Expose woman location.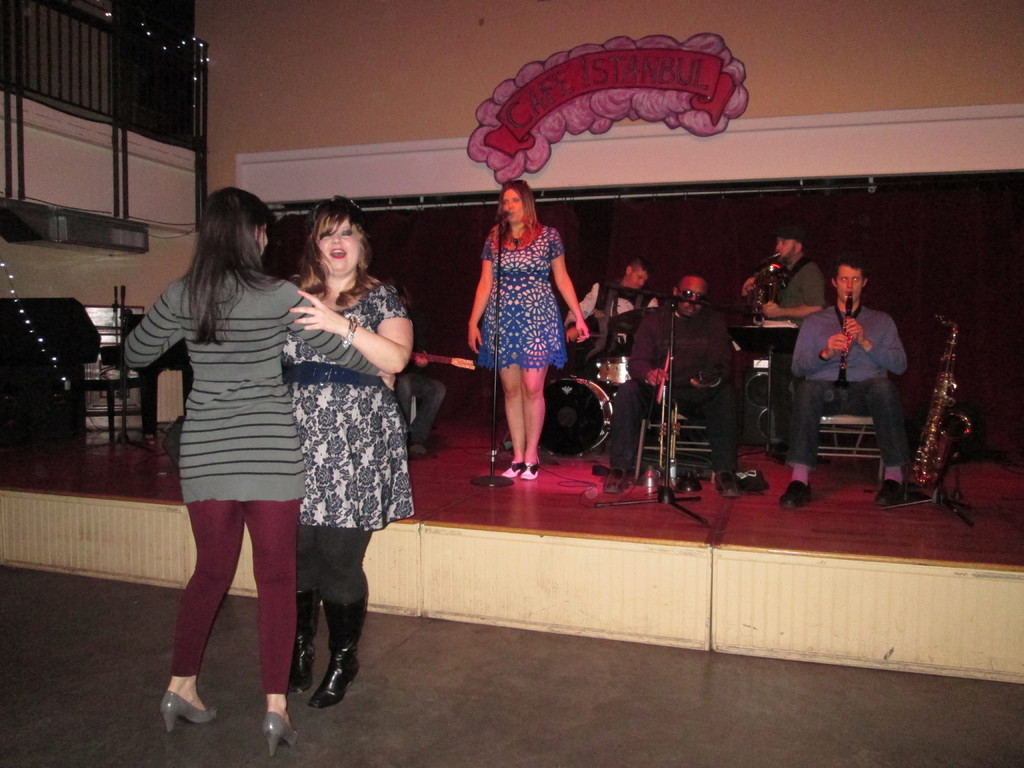
Exposed at detection(122, 184, 394, 760).
